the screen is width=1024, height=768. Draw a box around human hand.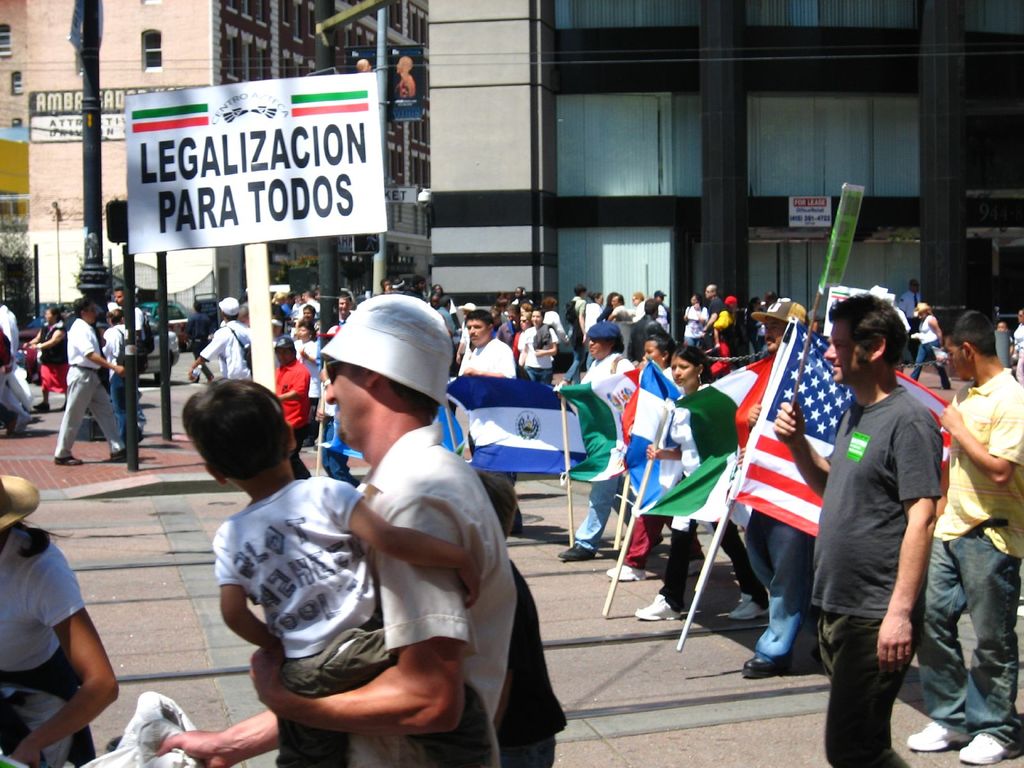
bbox=(460, 365, 476, 376).
